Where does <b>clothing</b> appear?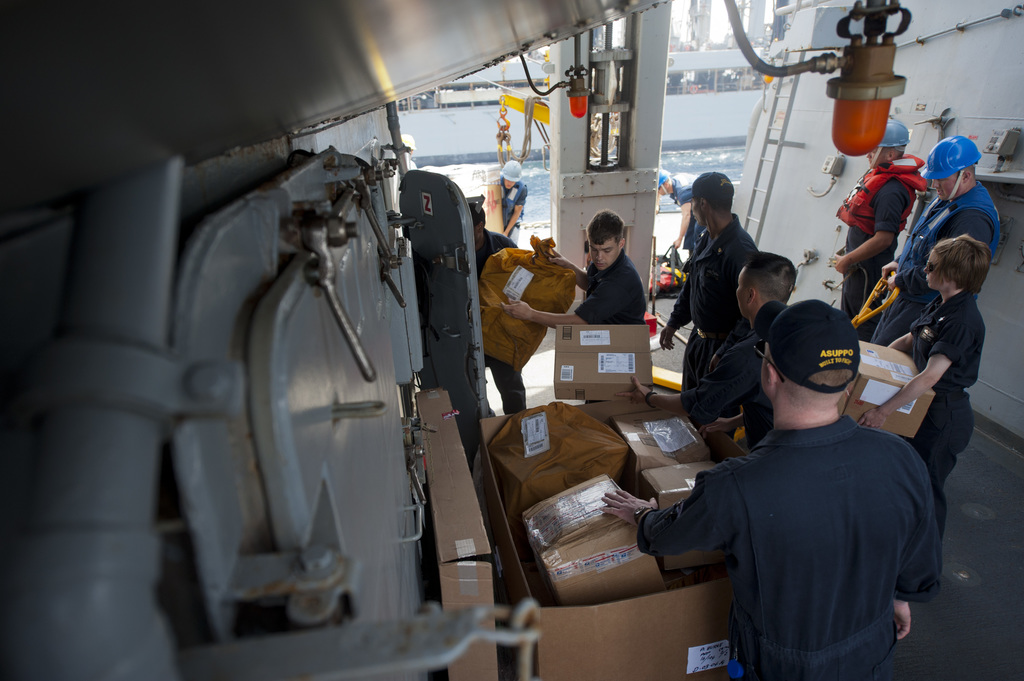
Appears at 571,252,647,323.
